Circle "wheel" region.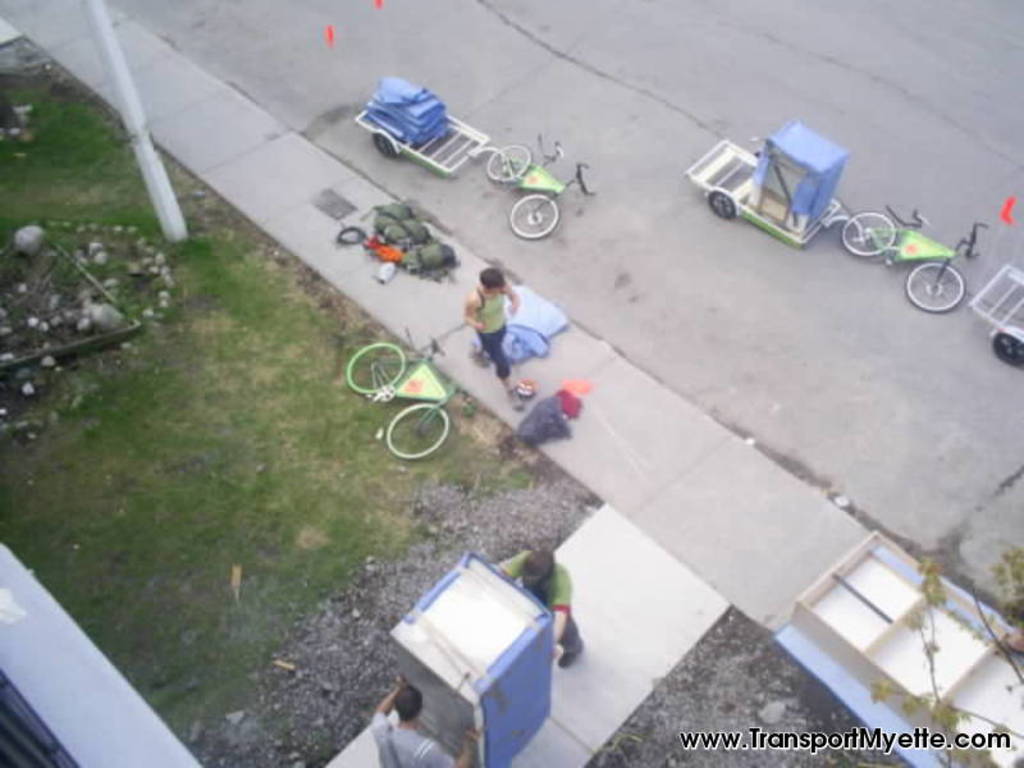
Region: <bbox>836, 207, 897, 264</bbox>.
